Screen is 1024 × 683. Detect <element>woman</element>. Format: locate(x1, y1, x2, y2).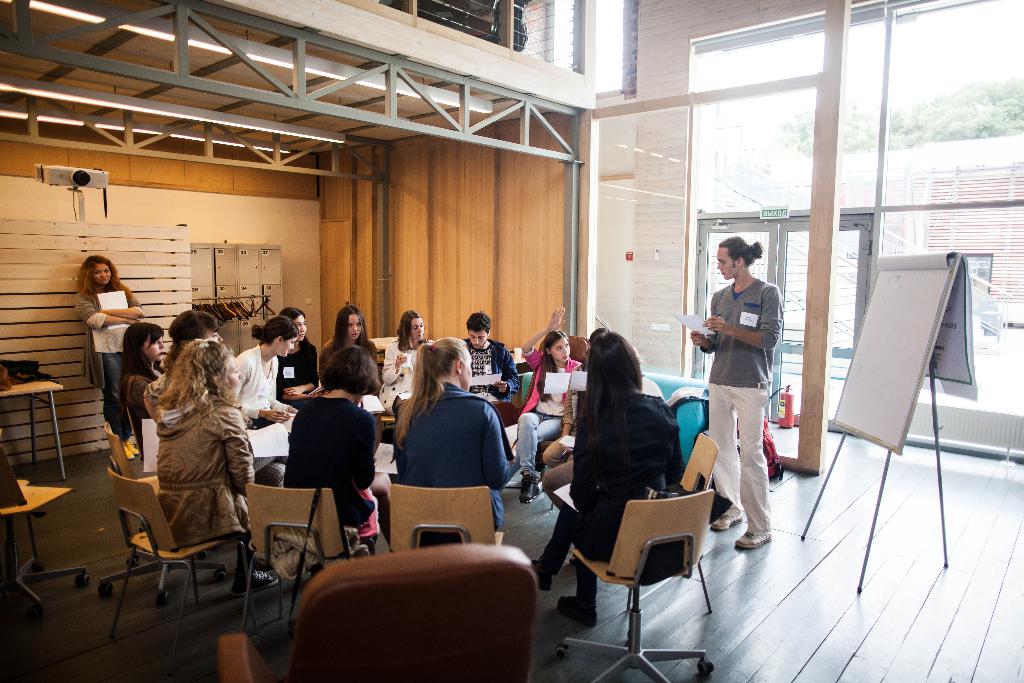
locate(118, 324, 155, 436).
